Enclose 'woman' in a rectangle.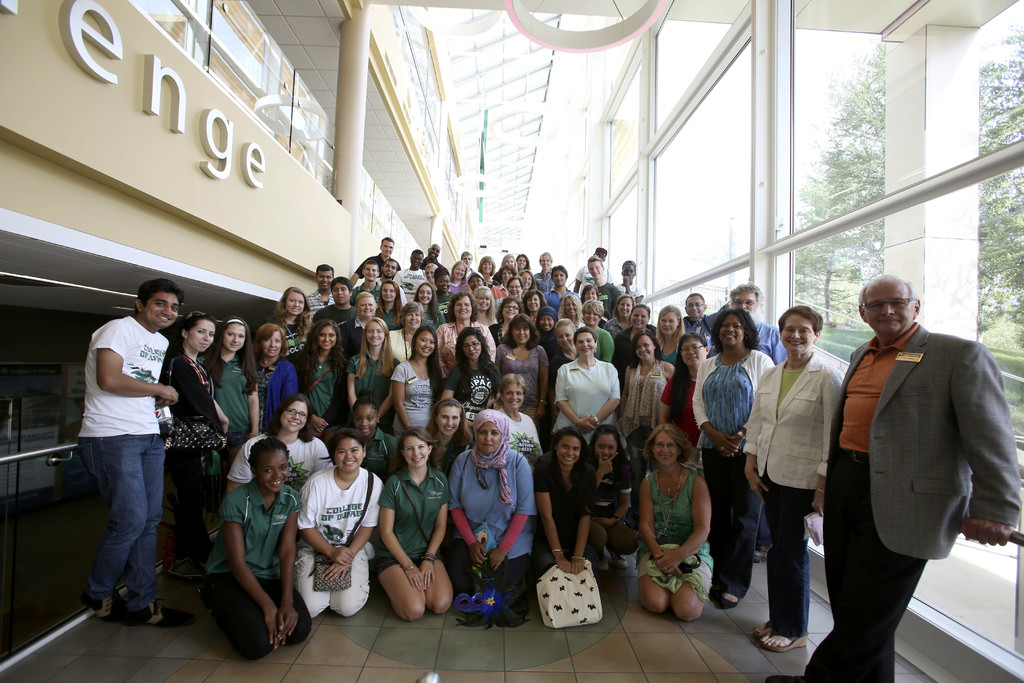
[x1=435, y1=291, x2=504, y2=367].
